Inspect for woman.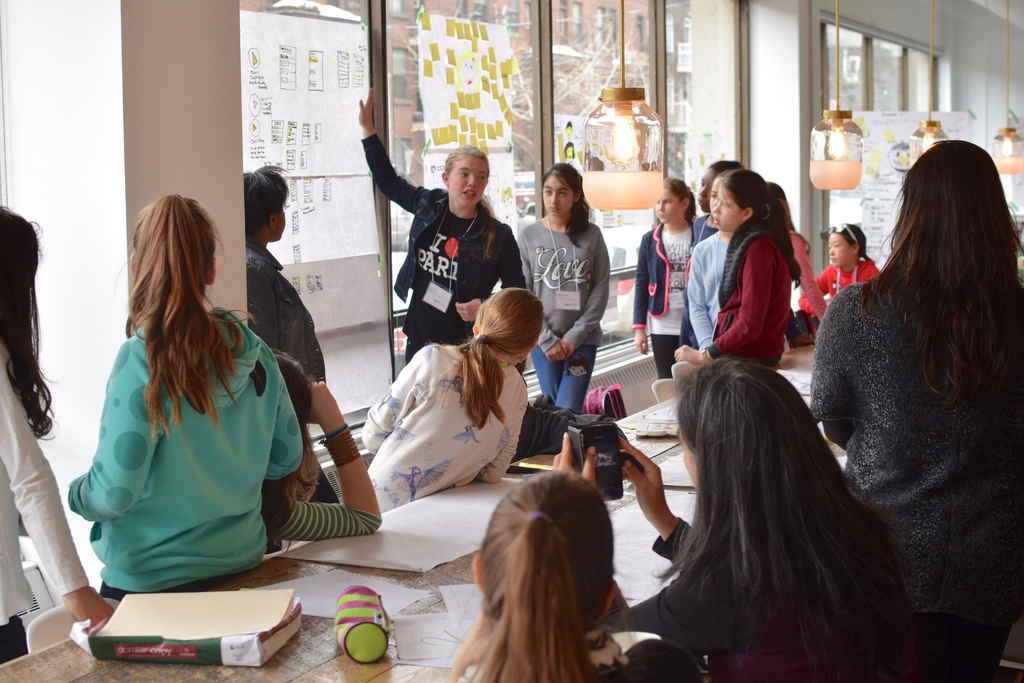
Inspection: Rect(514, 157, 612, 417).
